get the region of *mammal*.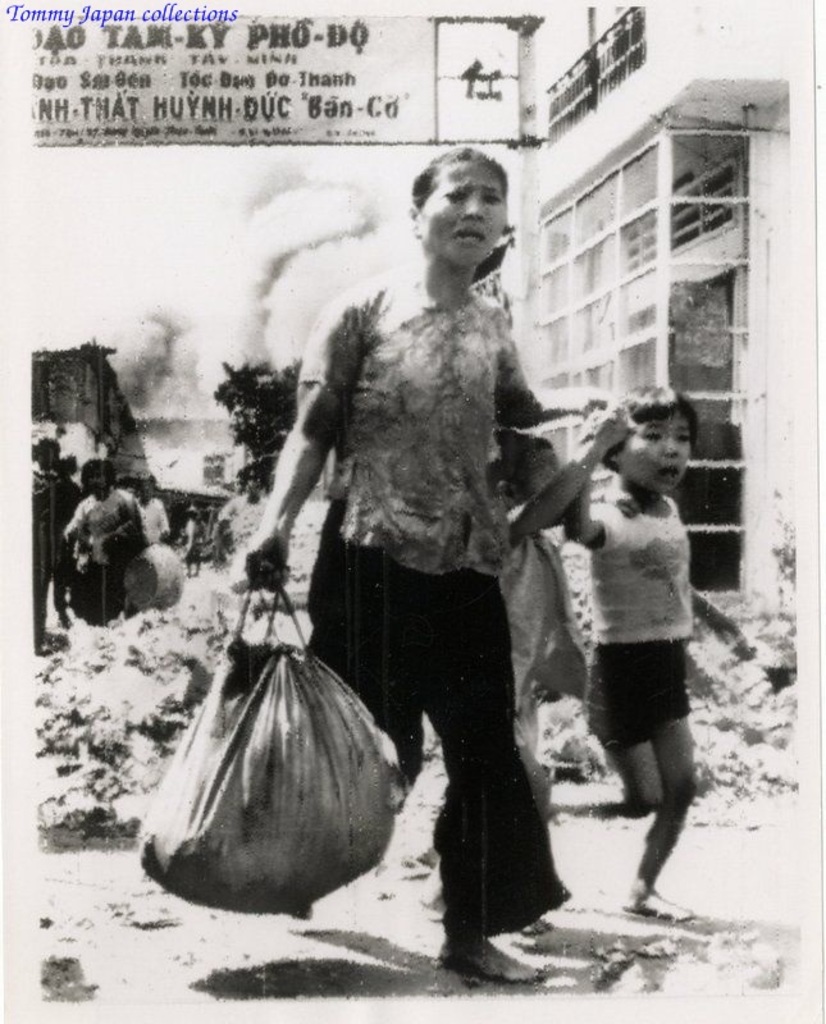
<box>548,394,739,910</box>.
